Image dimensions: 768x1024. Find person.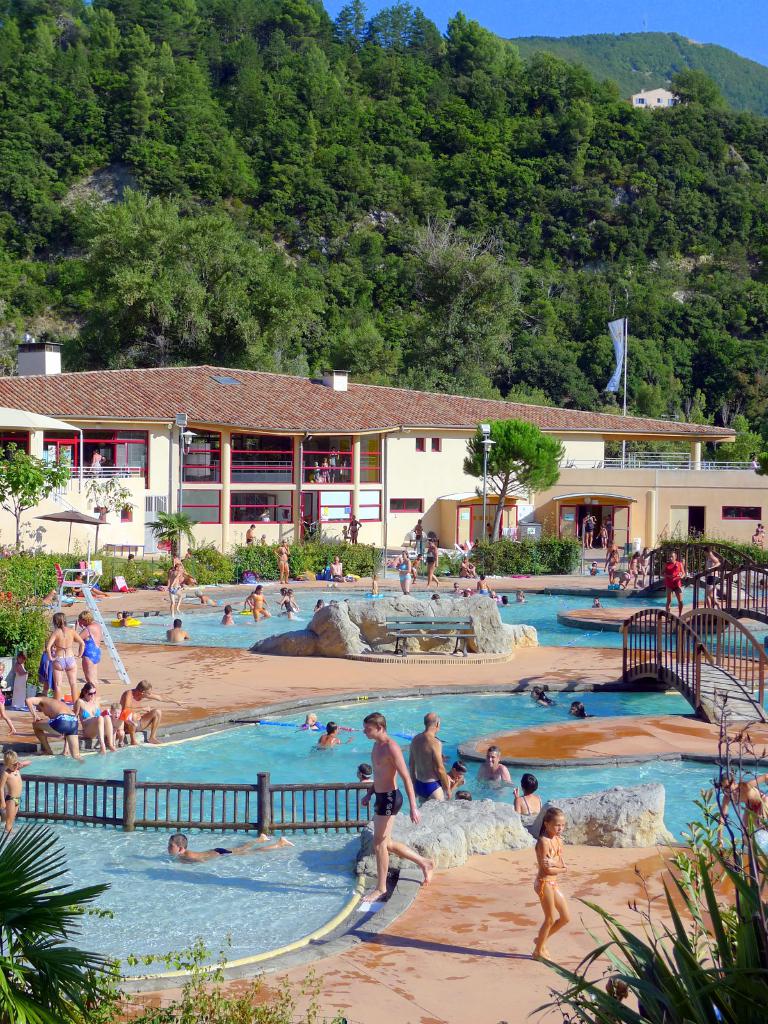
<bbox>116, 608, 138, 626</bbox>.
